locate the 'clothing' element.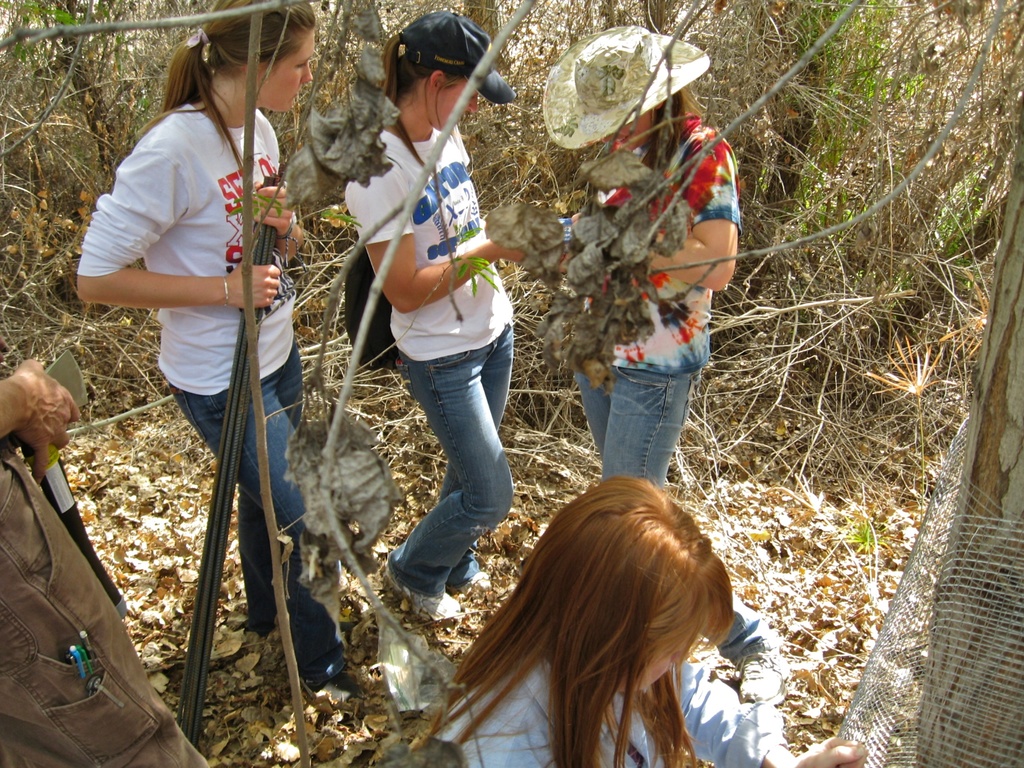
Element bbox: [347, 126, 515, 592].
